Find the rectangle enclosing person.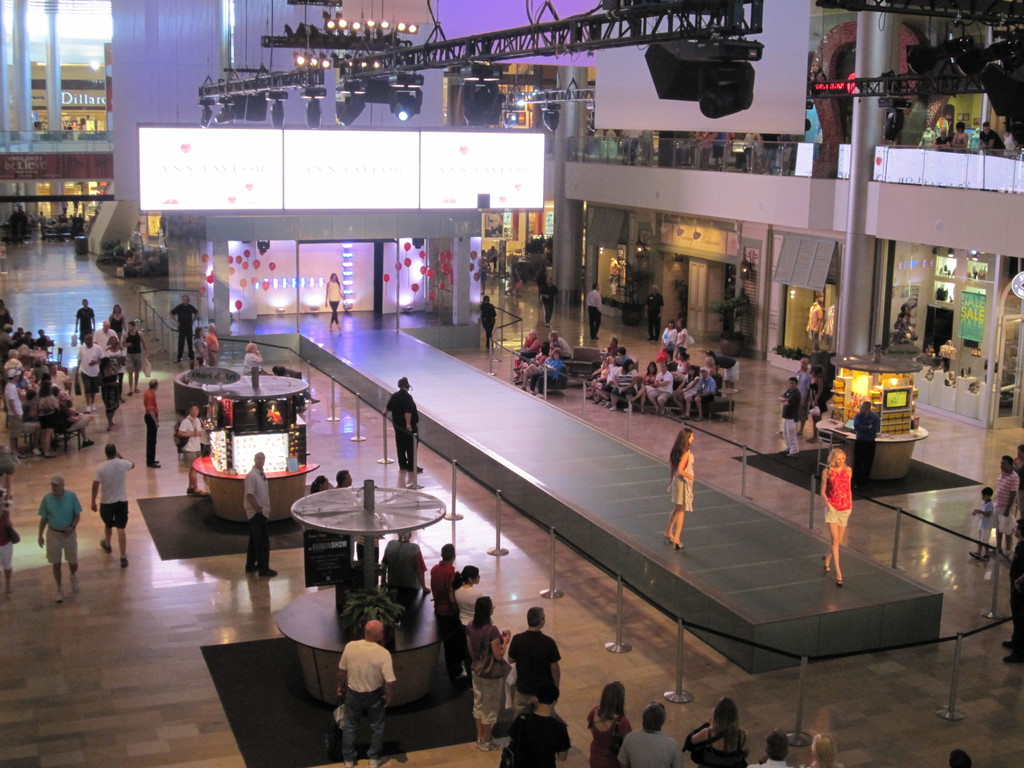
<region>1001, 521, 1023, 664</region>.
